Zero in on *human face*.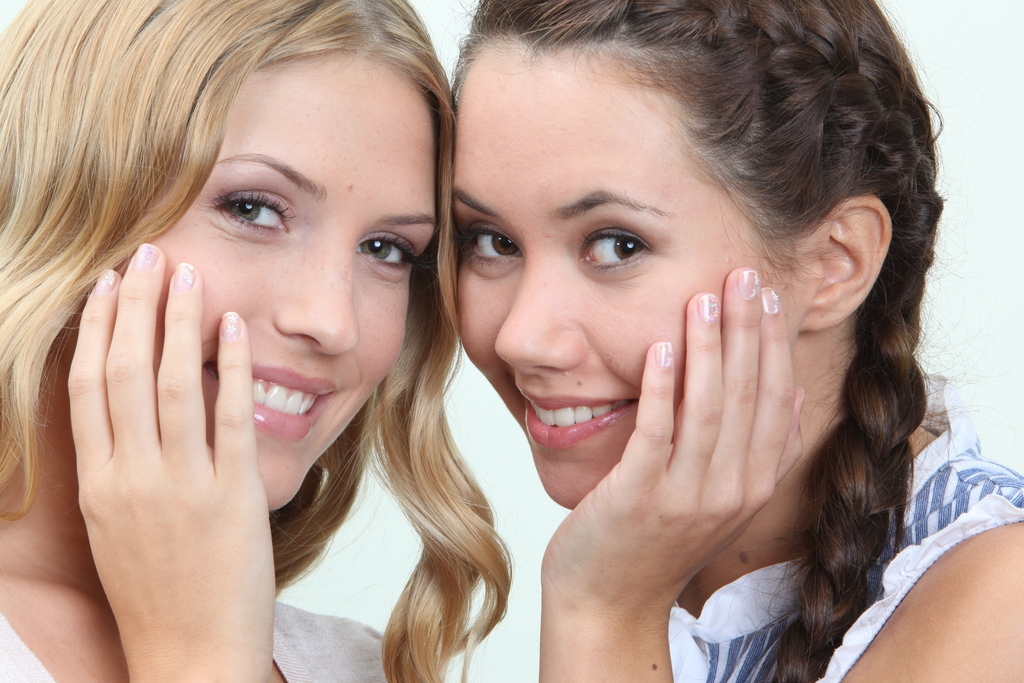
Zeroed in: detection(437, 40, 823, 507).
